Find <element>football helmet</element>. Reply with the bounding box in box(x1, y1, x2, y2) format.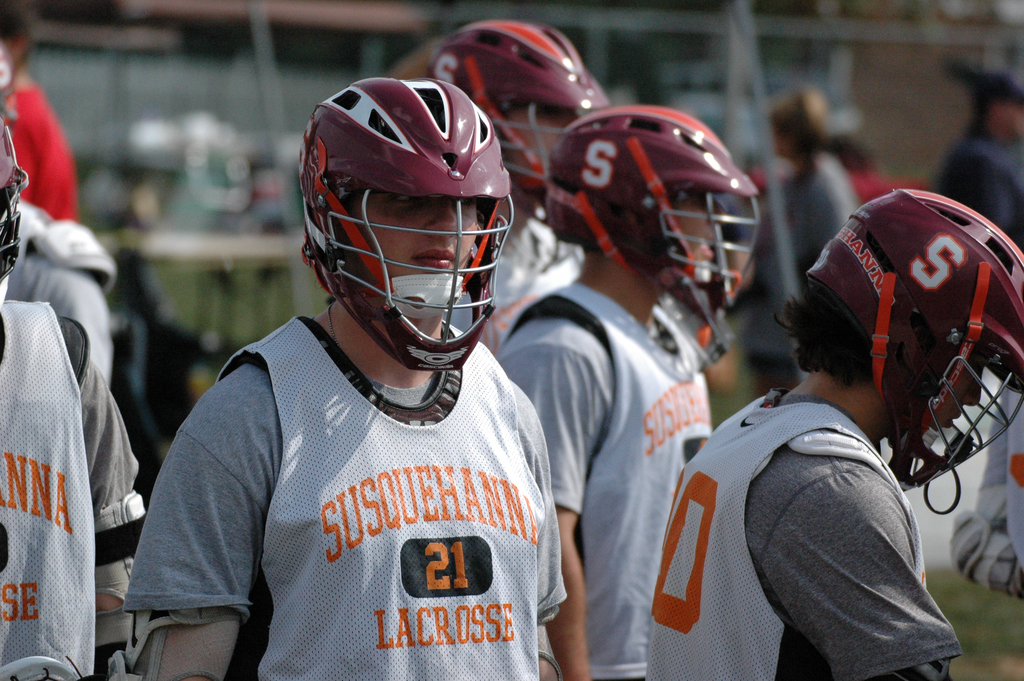
box(544, 88, 778, 383).
